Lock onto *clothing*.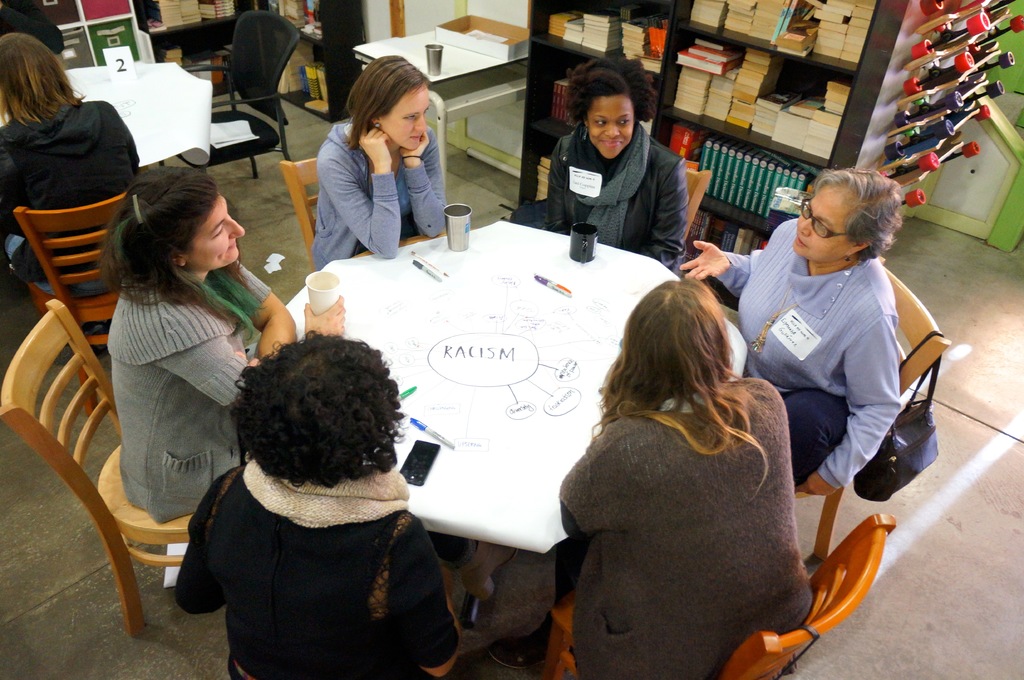
Locked: 305:122:447:283.
